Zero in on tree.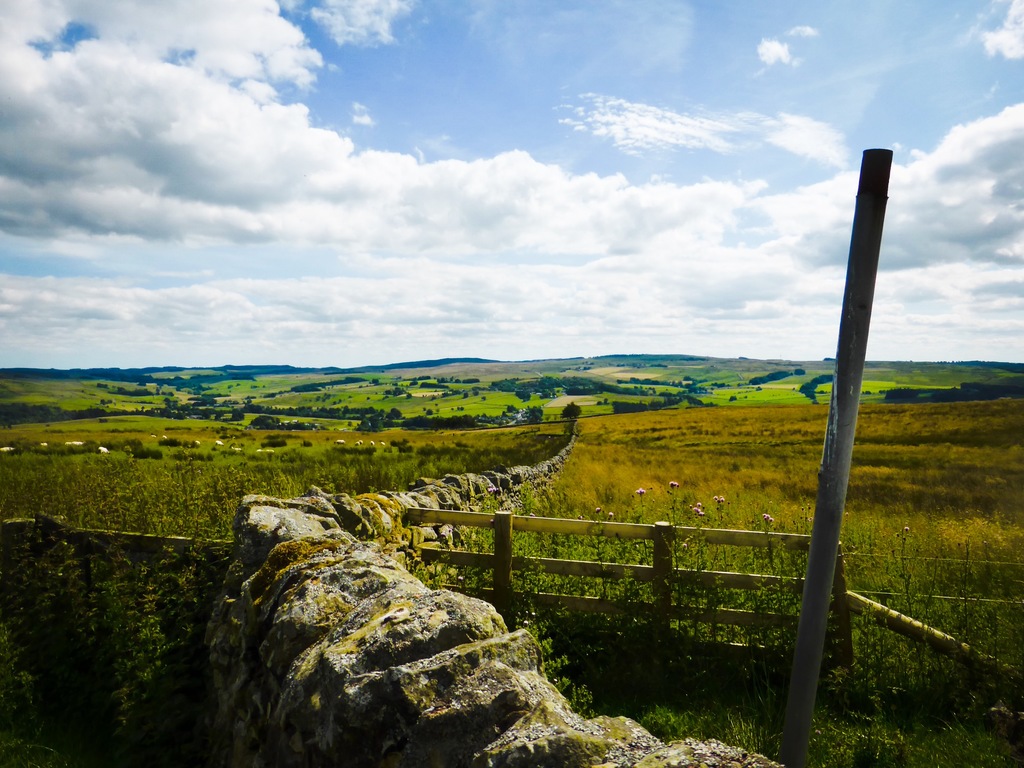
Zeroed in: (407, 392, 412, 398).
